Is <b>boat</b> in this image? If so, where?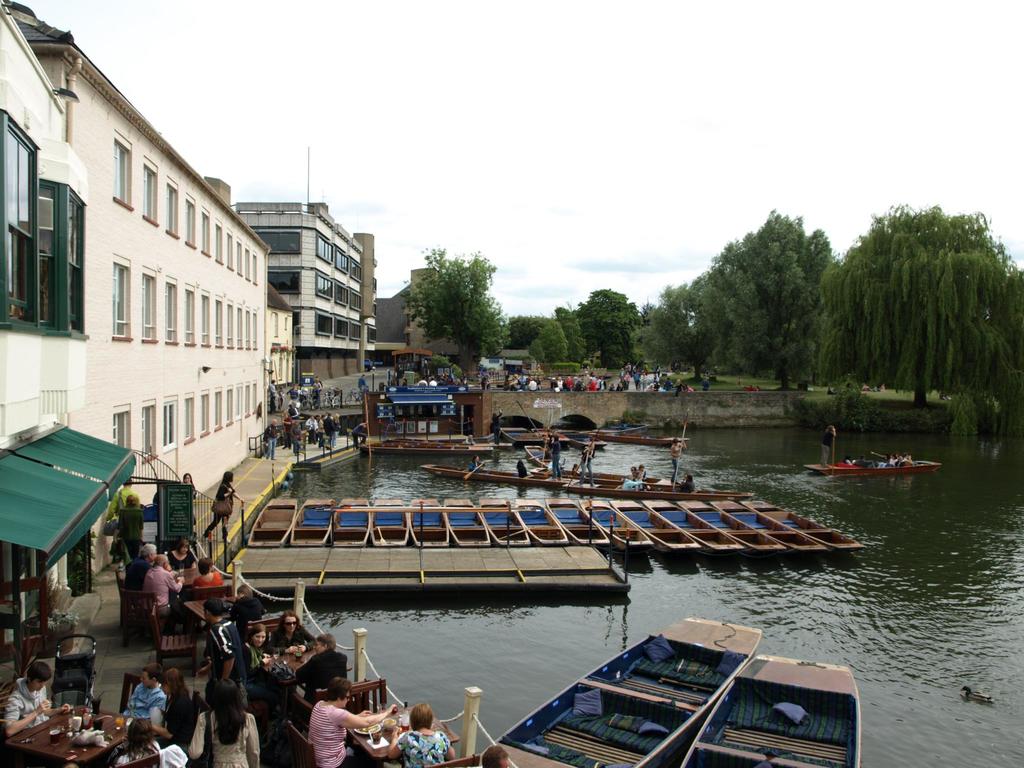
Yes, at (x1=604, y1=416, x2=649, y2=435).
